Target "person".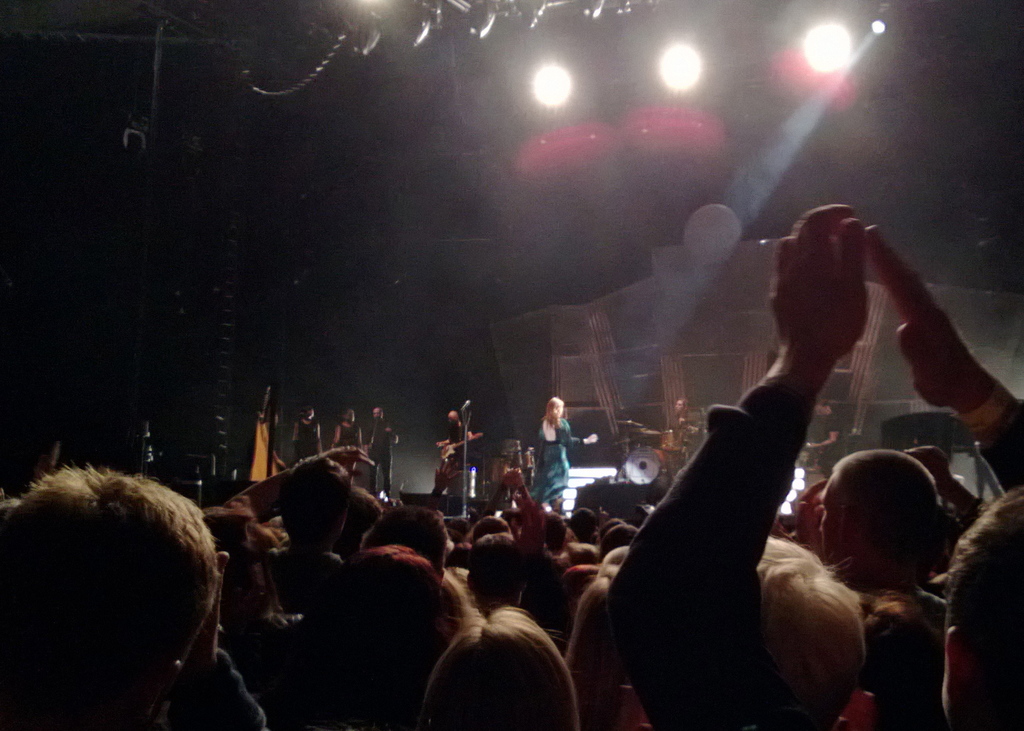
Target region: bbox(540, 385, 589, 526).
